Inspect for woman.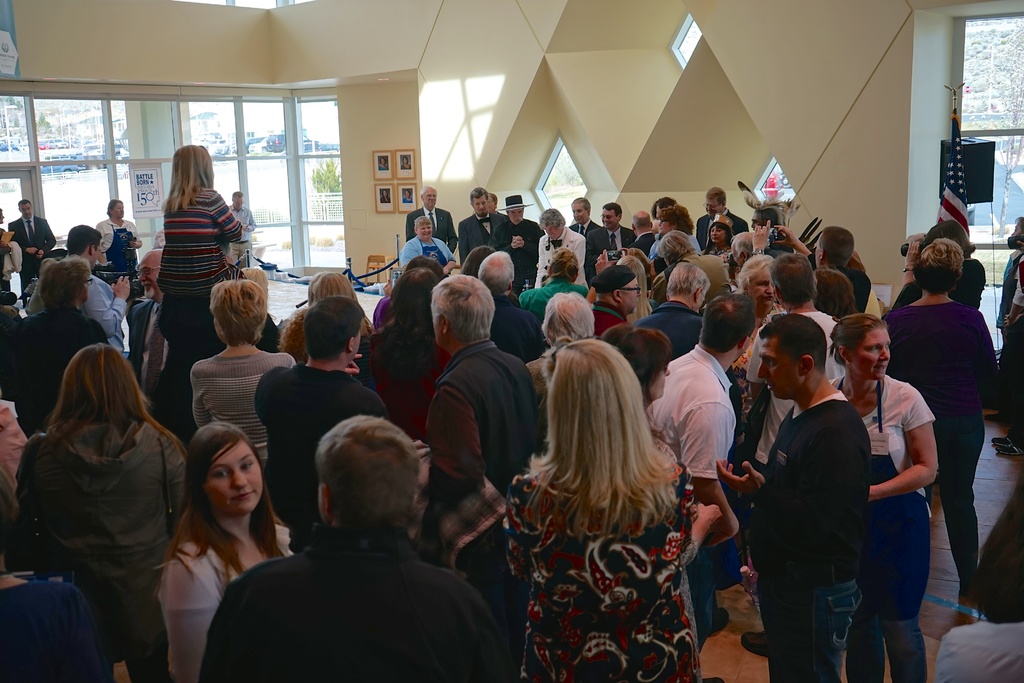
Inspection: 879:243:999:597.
